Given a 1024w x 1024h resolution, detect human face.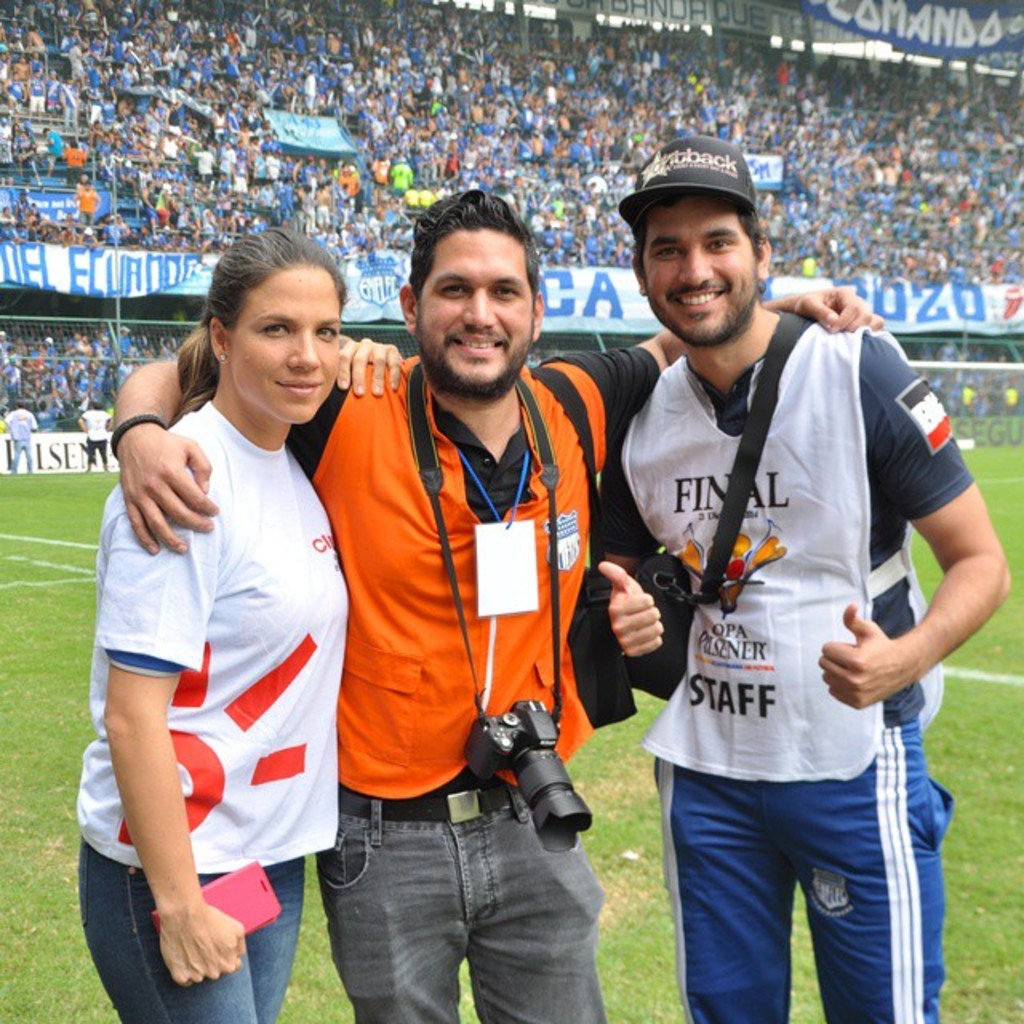
(413, 226, 536, 386).
